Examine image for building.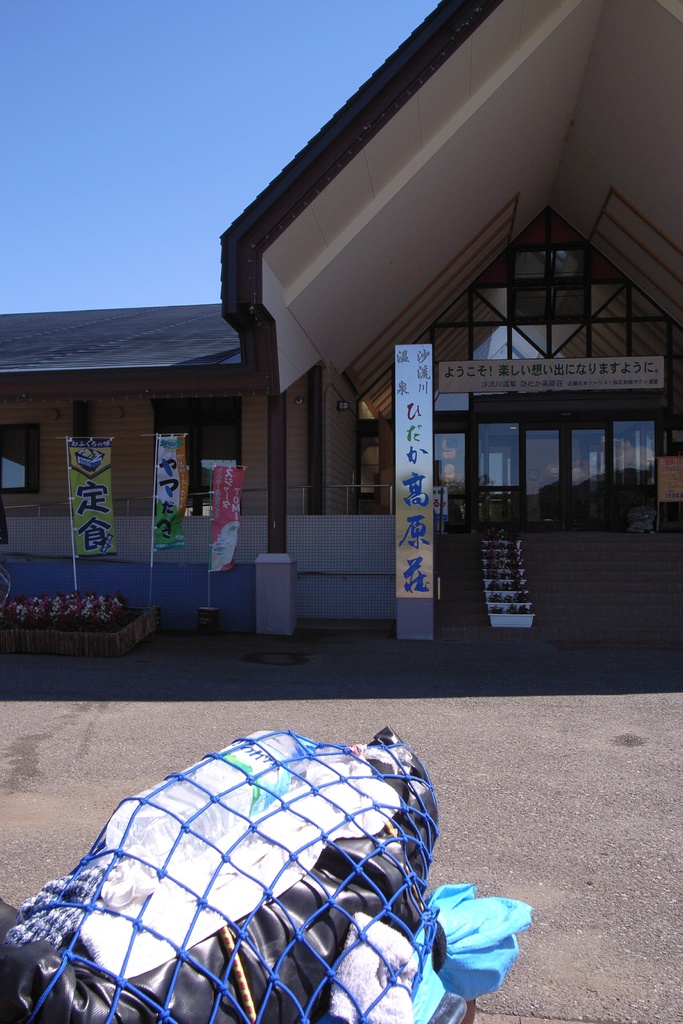
Examination result: locate(0, 0, 682, 638).
